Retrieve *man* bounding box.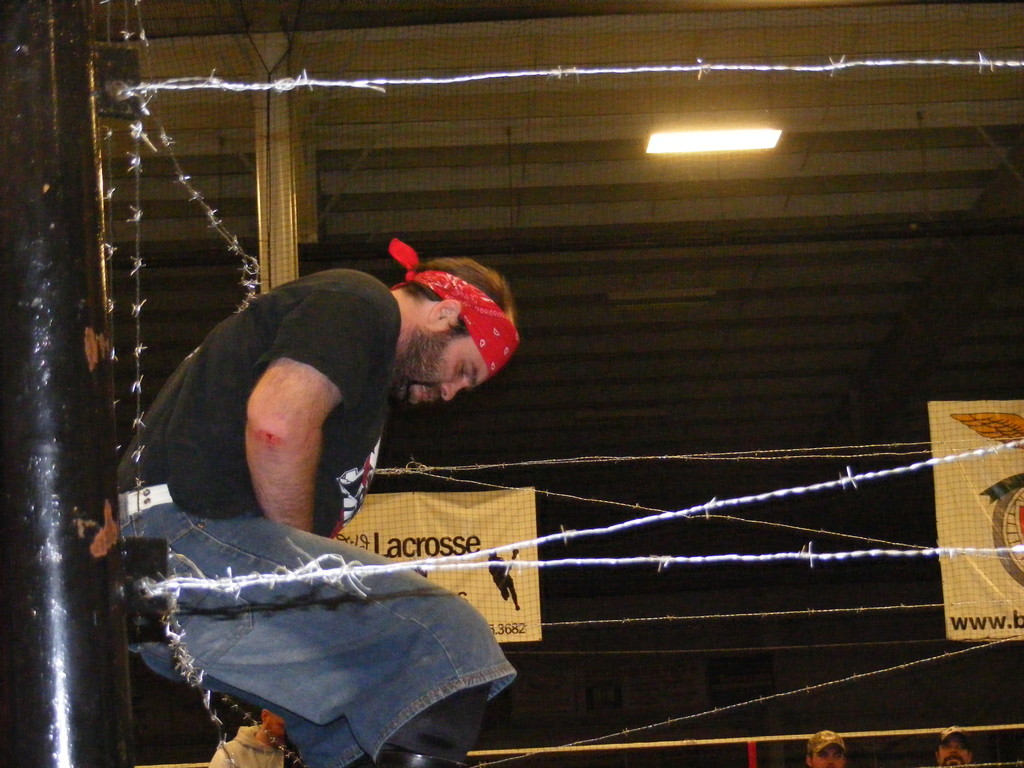
Bounding box: [left=207, top=713, right=294, bottom=767].
